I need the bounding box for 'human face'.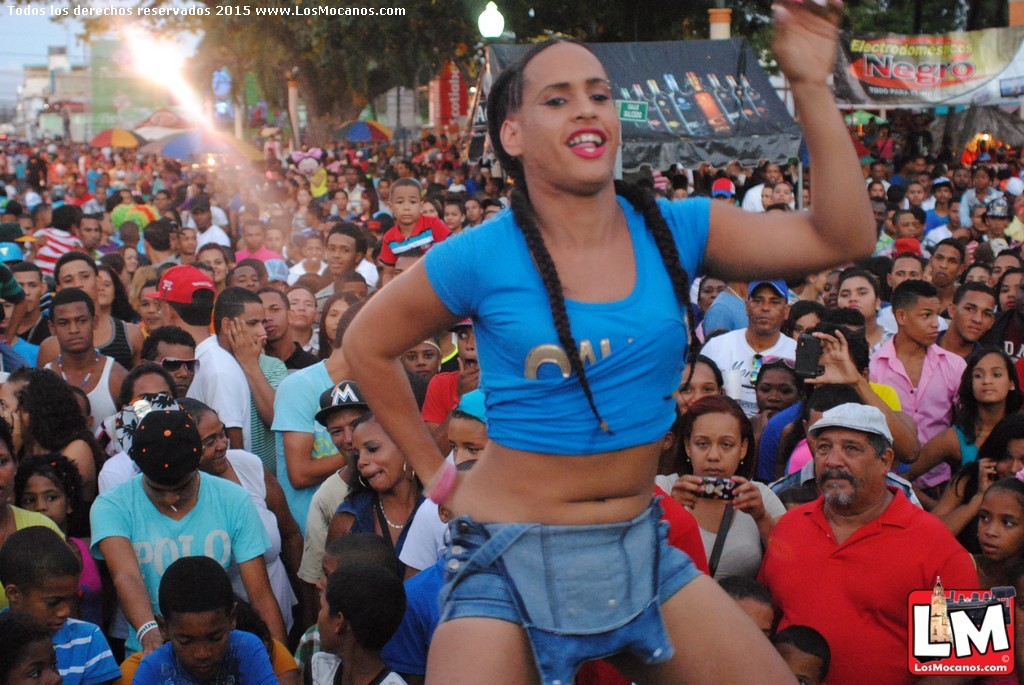
Here it is: bbox(292, 289, 312, 325).
